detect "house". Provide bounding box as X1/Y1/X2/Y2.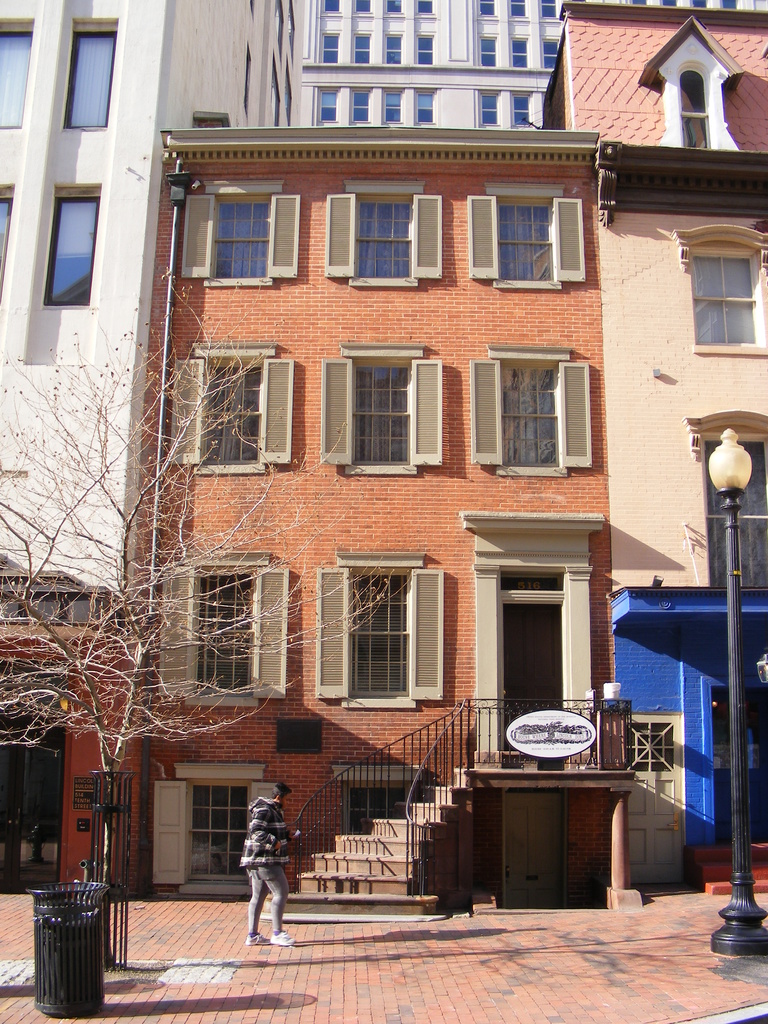
0/0/164/600.
